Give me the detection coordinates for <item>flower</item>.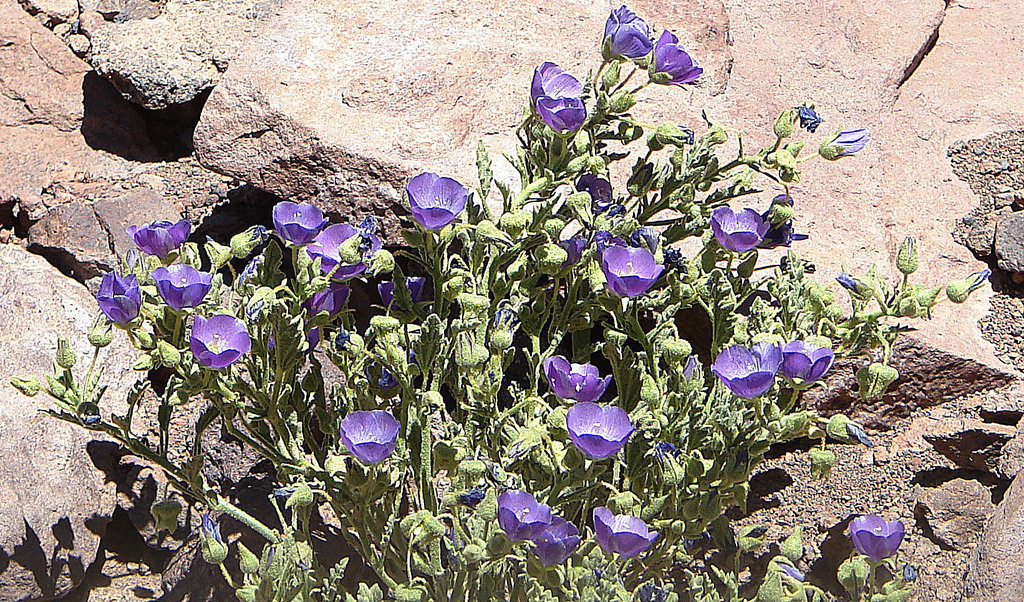
<bbox>756, 213, 786, 254</bbox>.
